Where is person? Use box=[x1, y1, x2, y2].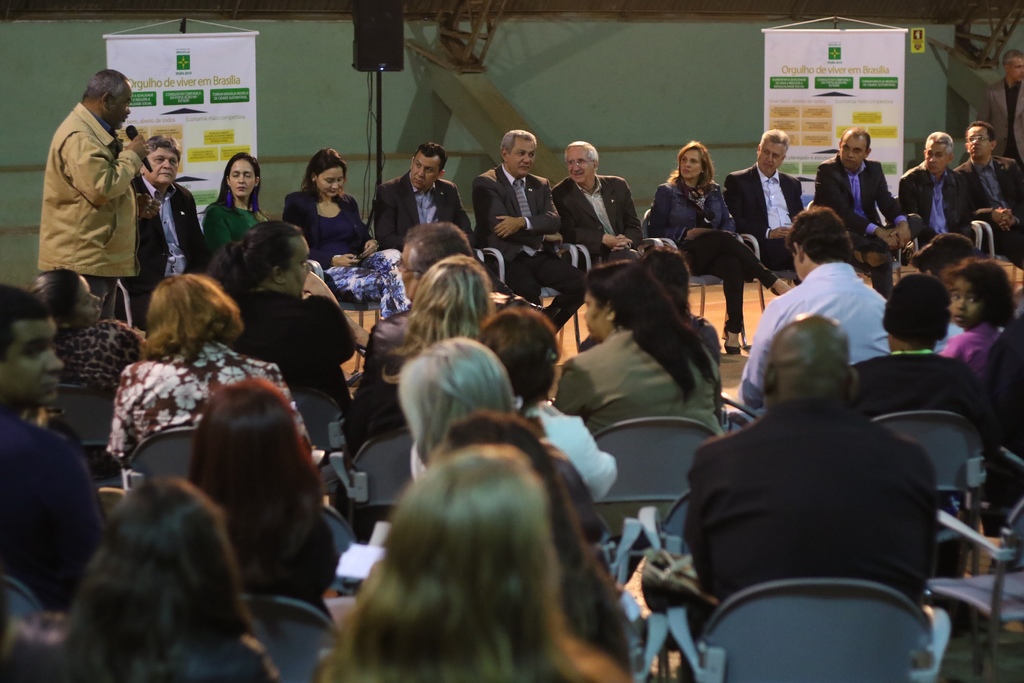
box=[0, 602, 118, 682].
